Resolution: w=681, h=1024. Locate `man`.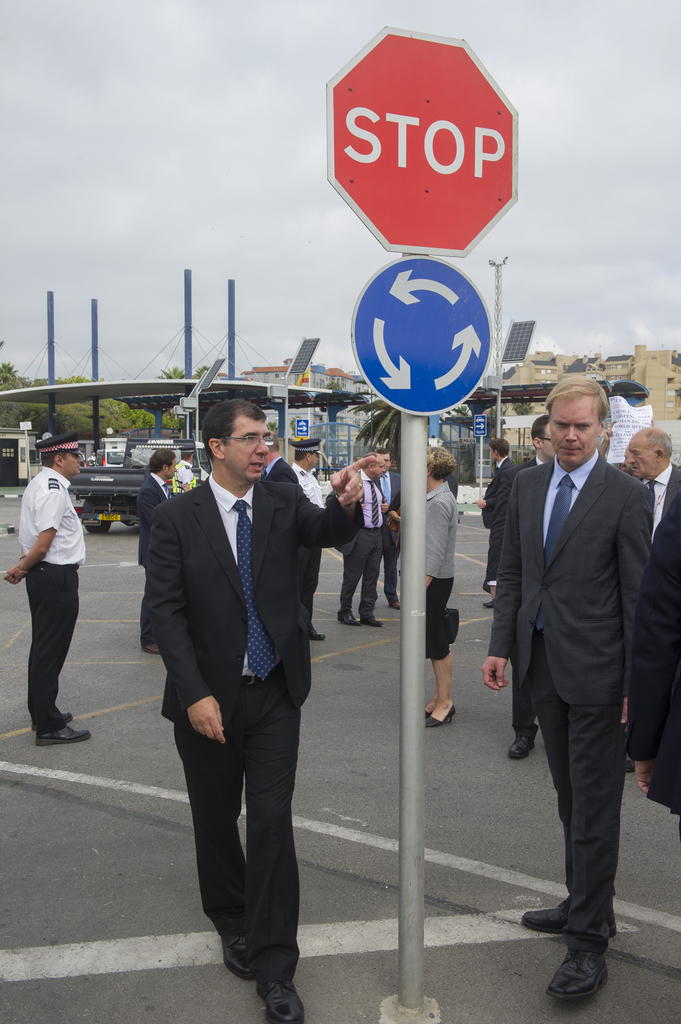
<box>141,447,171,650</box>.
